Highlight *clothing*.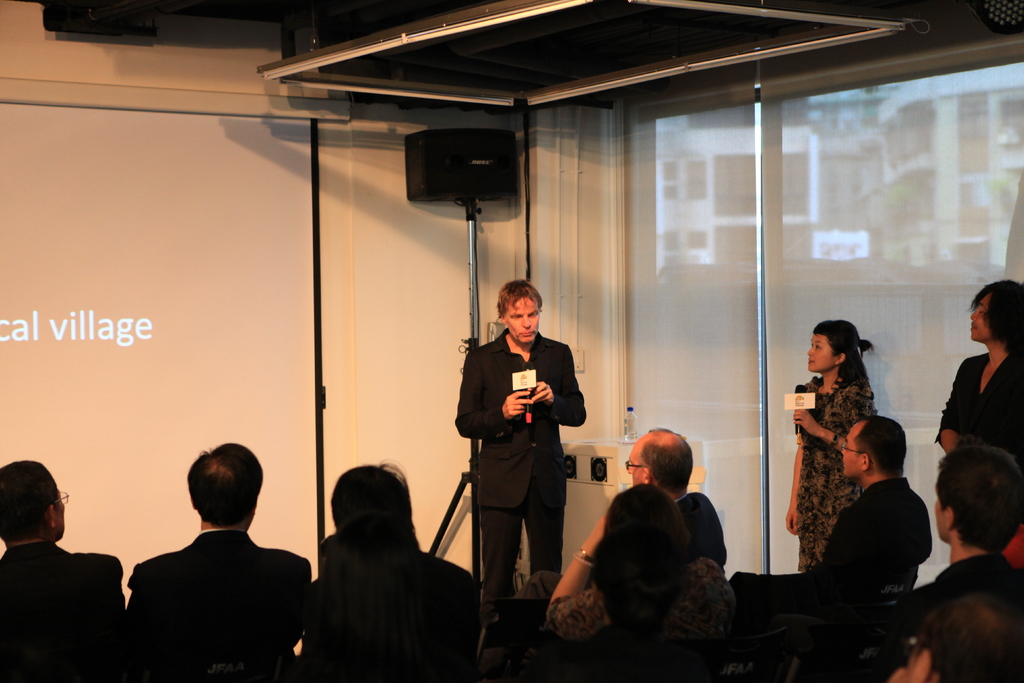
Highlighted region: 927,554,1023,620.
